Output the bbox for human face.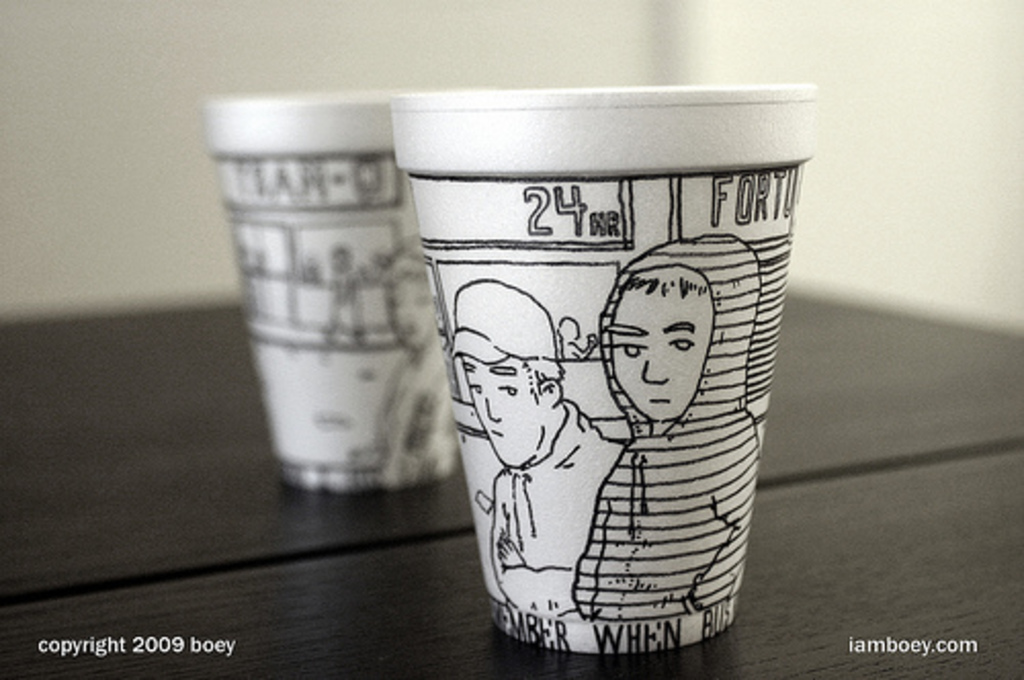
<box>461,358,543,465</box>.
